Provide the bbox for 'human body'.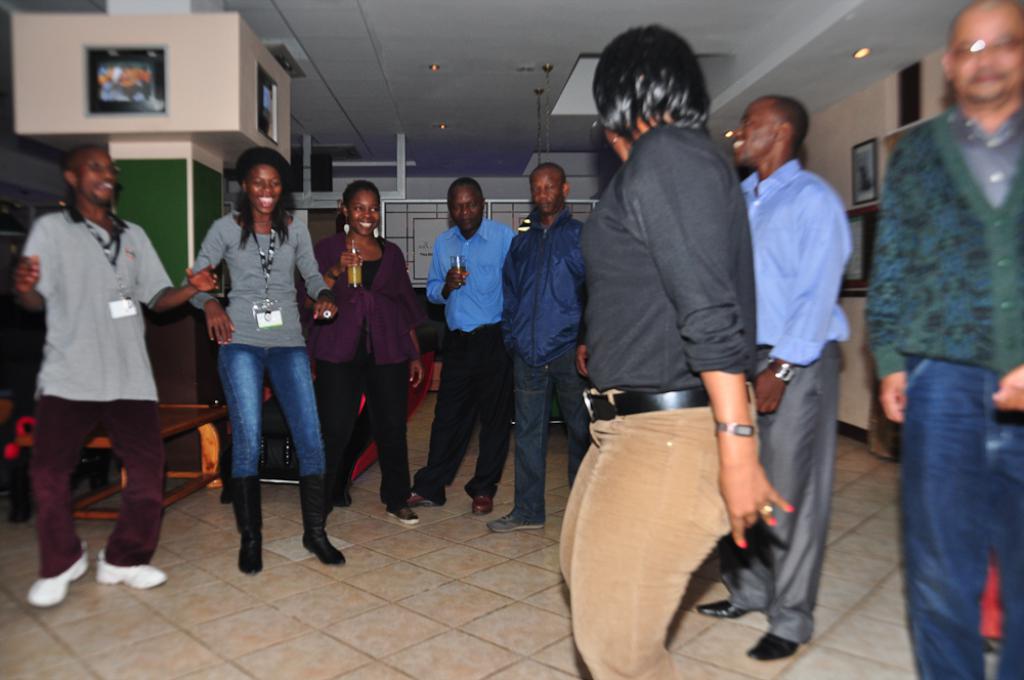
484 214 587 532.
